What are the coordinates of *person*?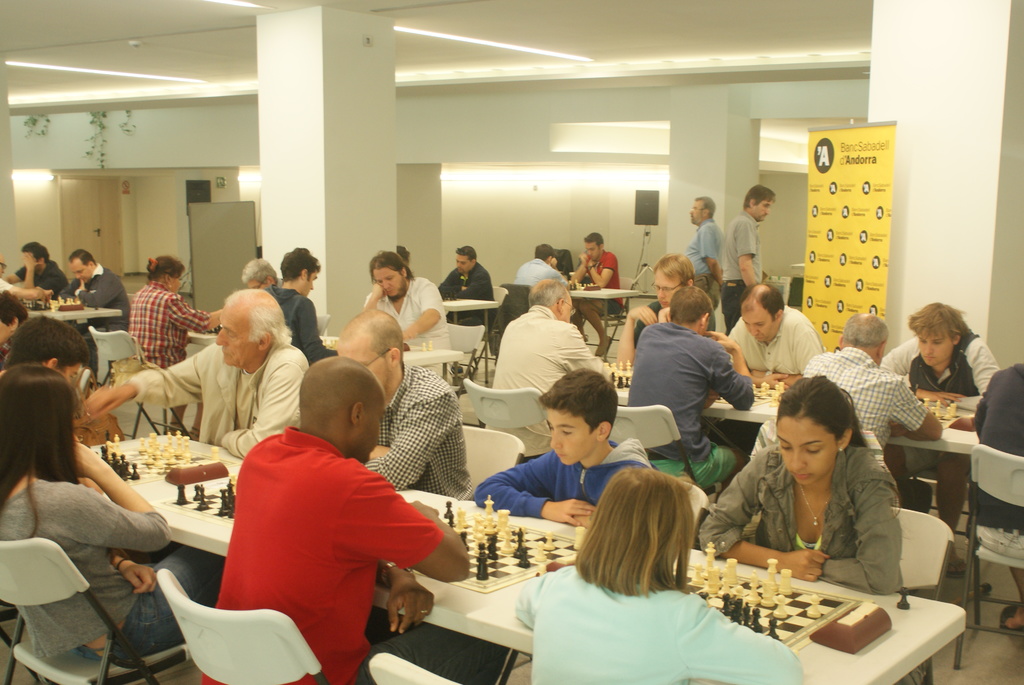
(726, 285, 829, 374).
